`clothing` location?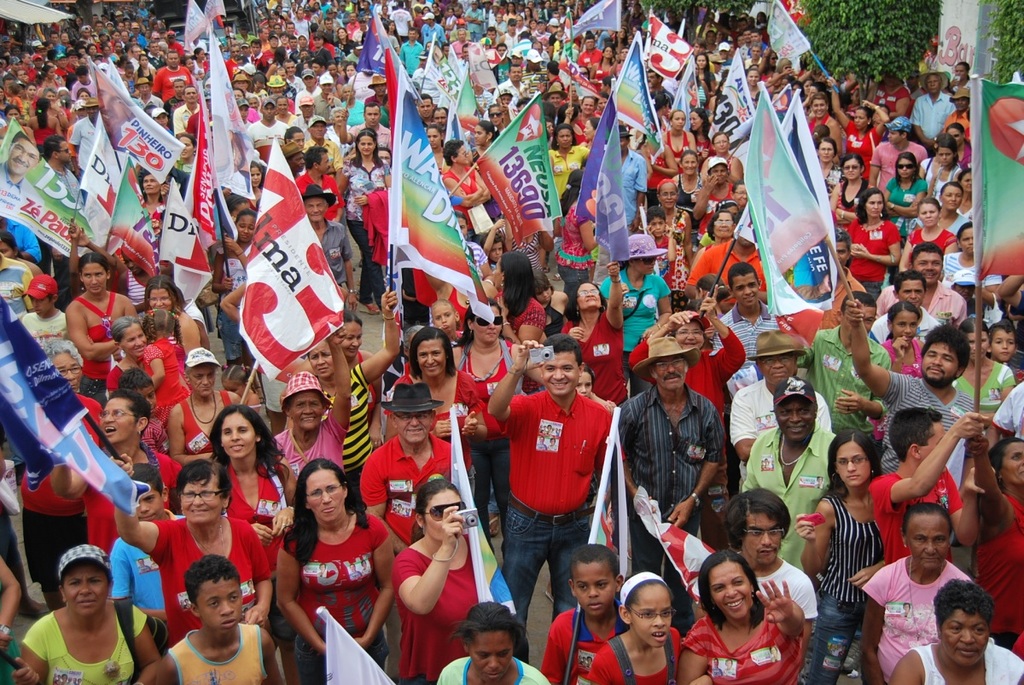
<bbox>169, 387, 231, 466</bbox>
